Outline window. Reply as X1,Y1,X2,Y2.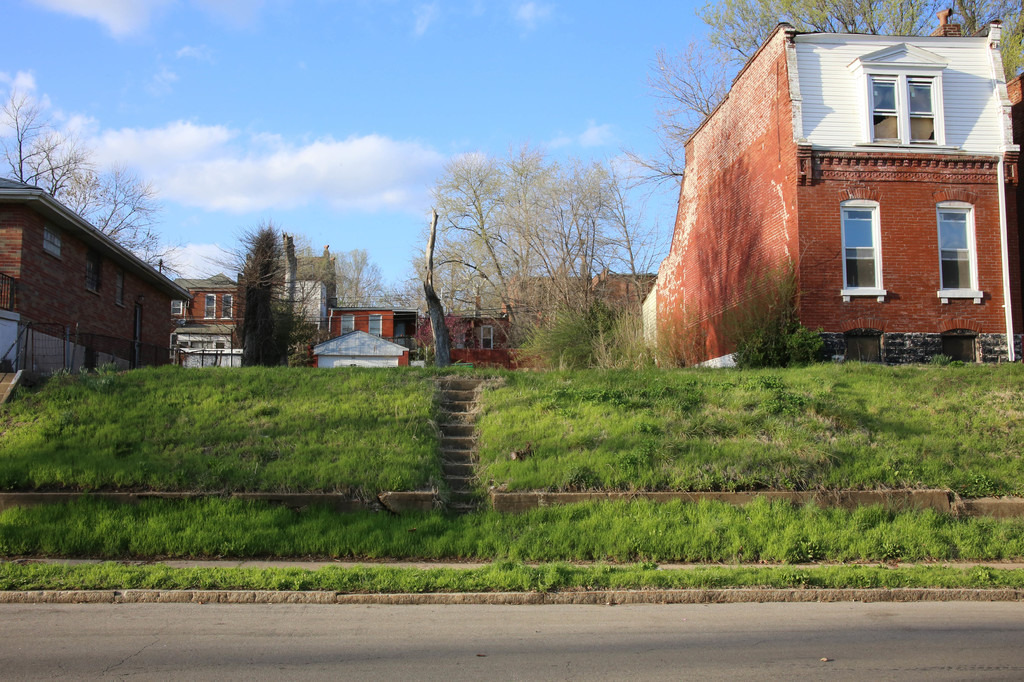
480,326,493,349.
